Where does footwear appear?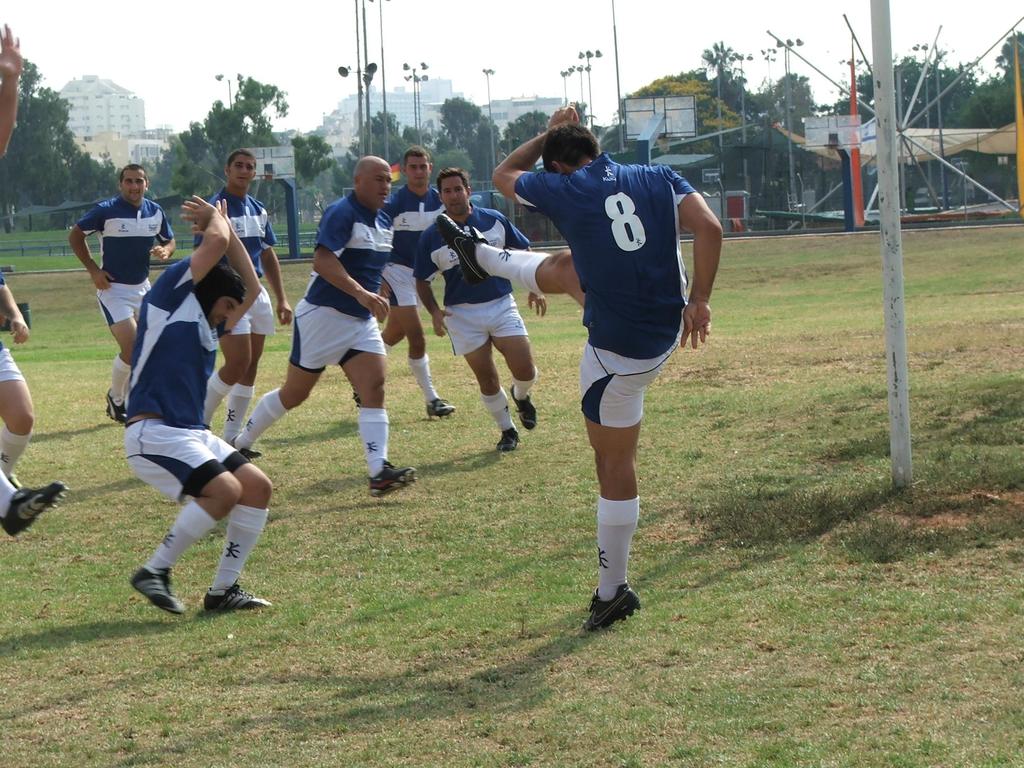
Appears at 0,484,70,536.
